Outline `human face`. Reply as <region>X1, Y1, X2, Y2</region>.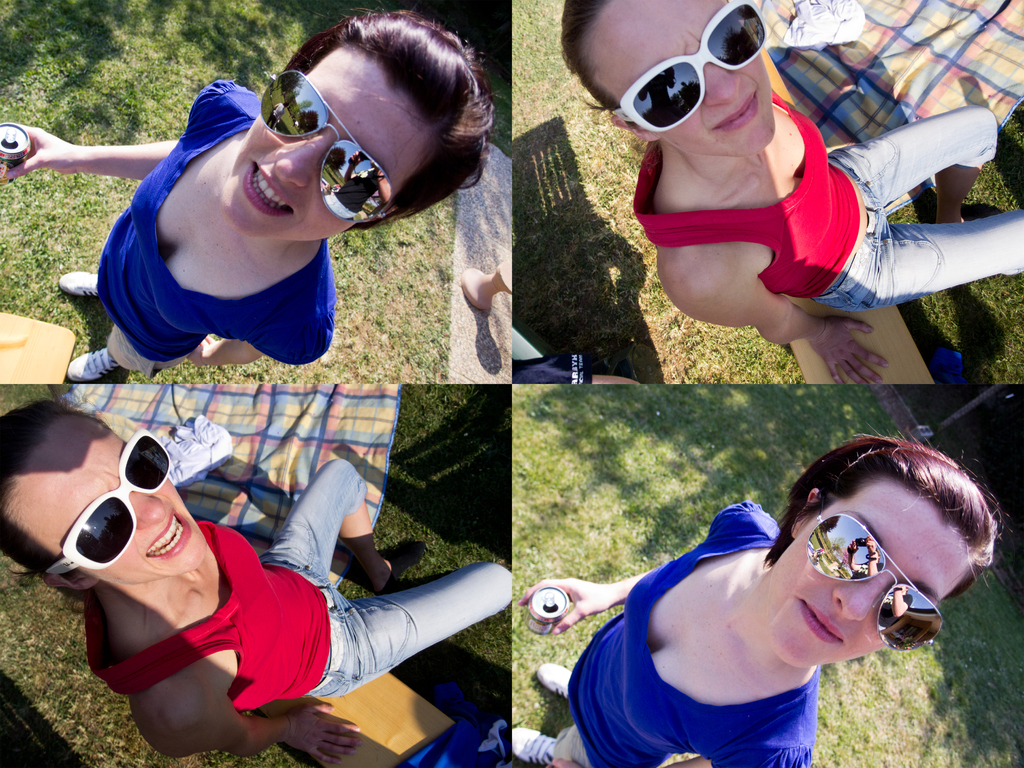
<region>763, 479, 981, 664</region>.
